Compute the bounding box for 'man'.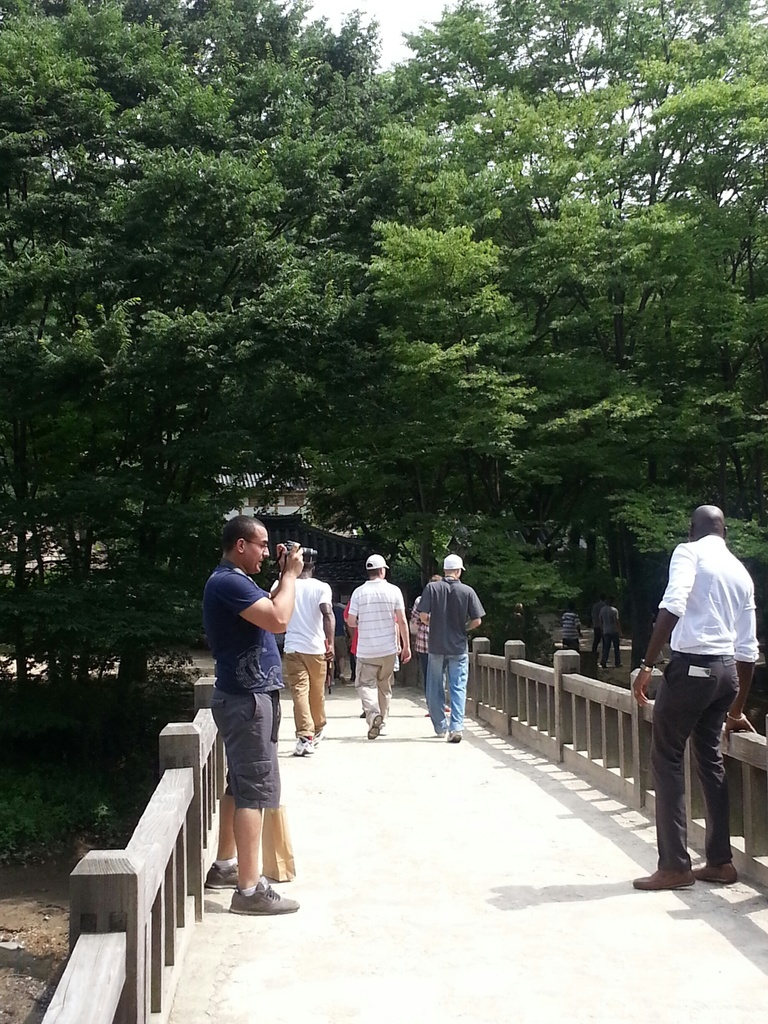
{"x1": 639, "y1": 486, "x2": 762, "y2": 888}.
